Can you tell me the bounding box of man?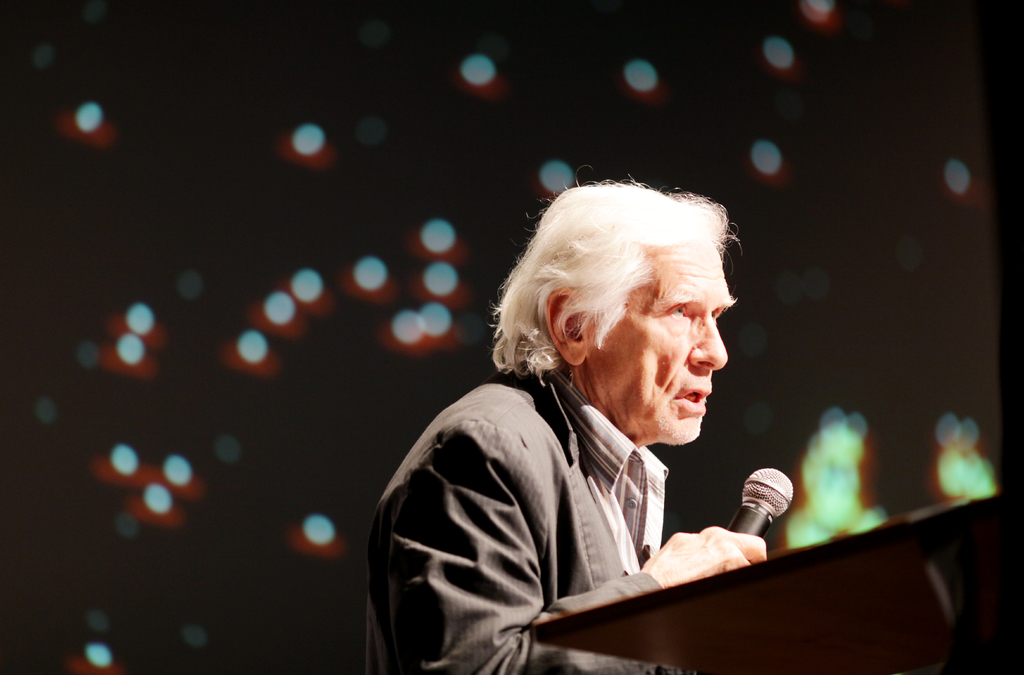
x1=363 y1=176 x2=767 y2=674.
